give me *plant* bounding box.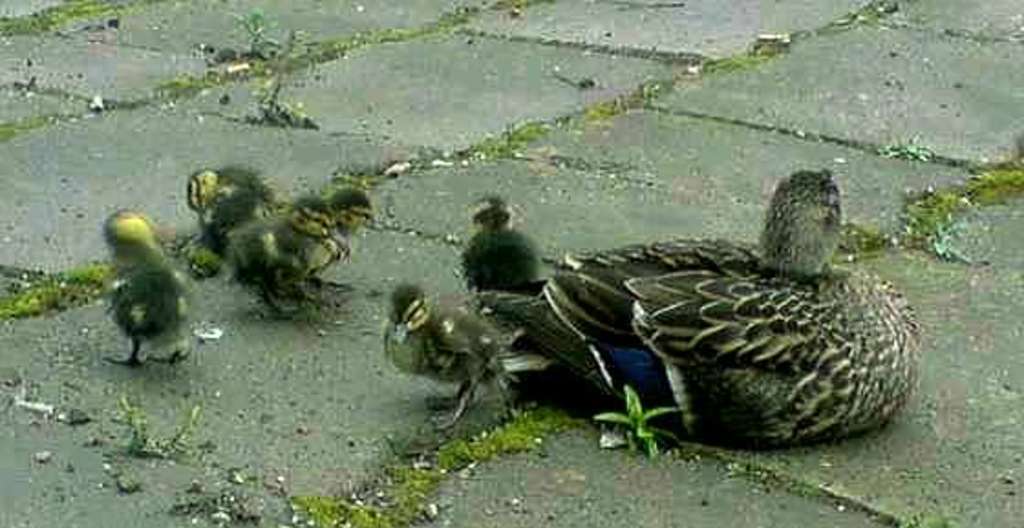
[x1=903, y1=497, x2=958, y2=526].
